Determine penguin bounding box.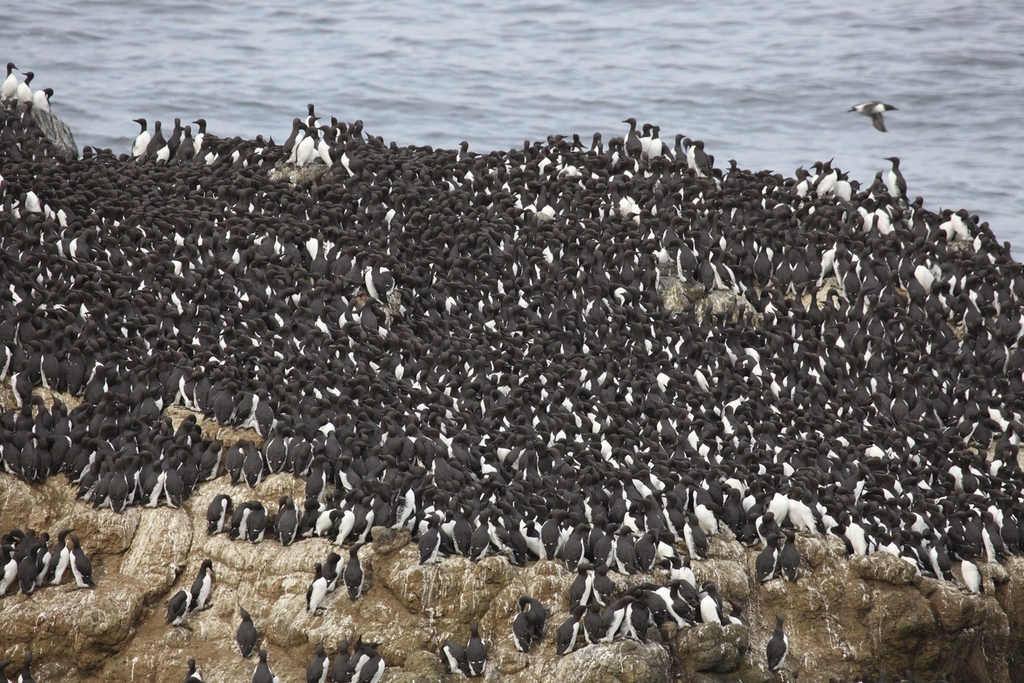
Determined: 771/618/788/674.
